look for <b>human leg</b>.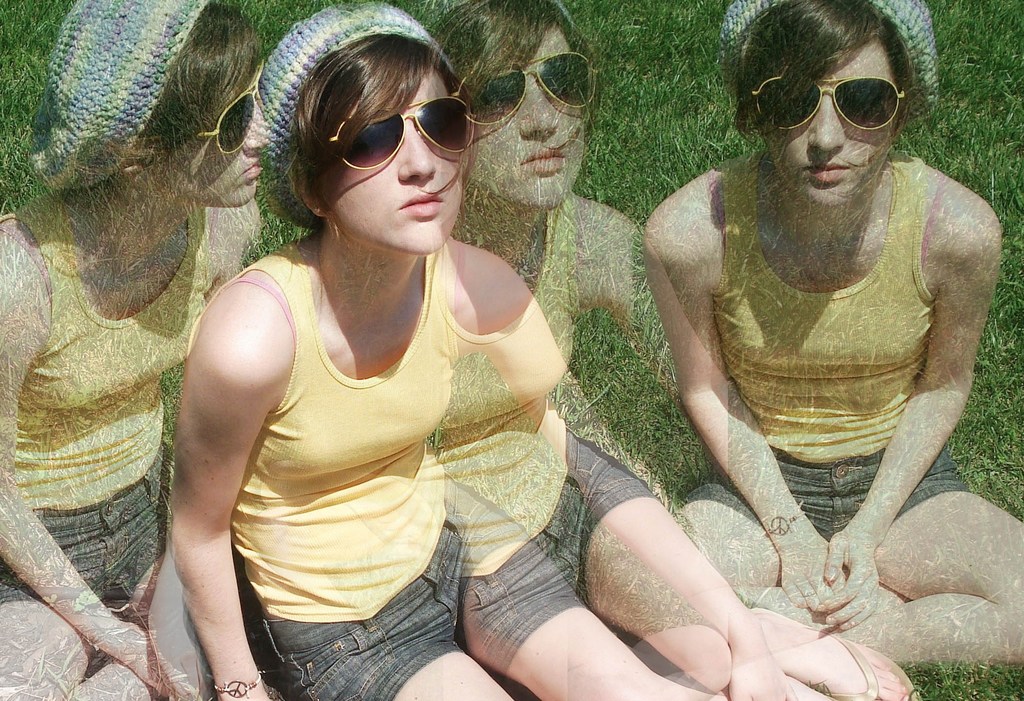
Found: {"x1": 684, "y1": 461, "x2": 927, "y2": 614}.
